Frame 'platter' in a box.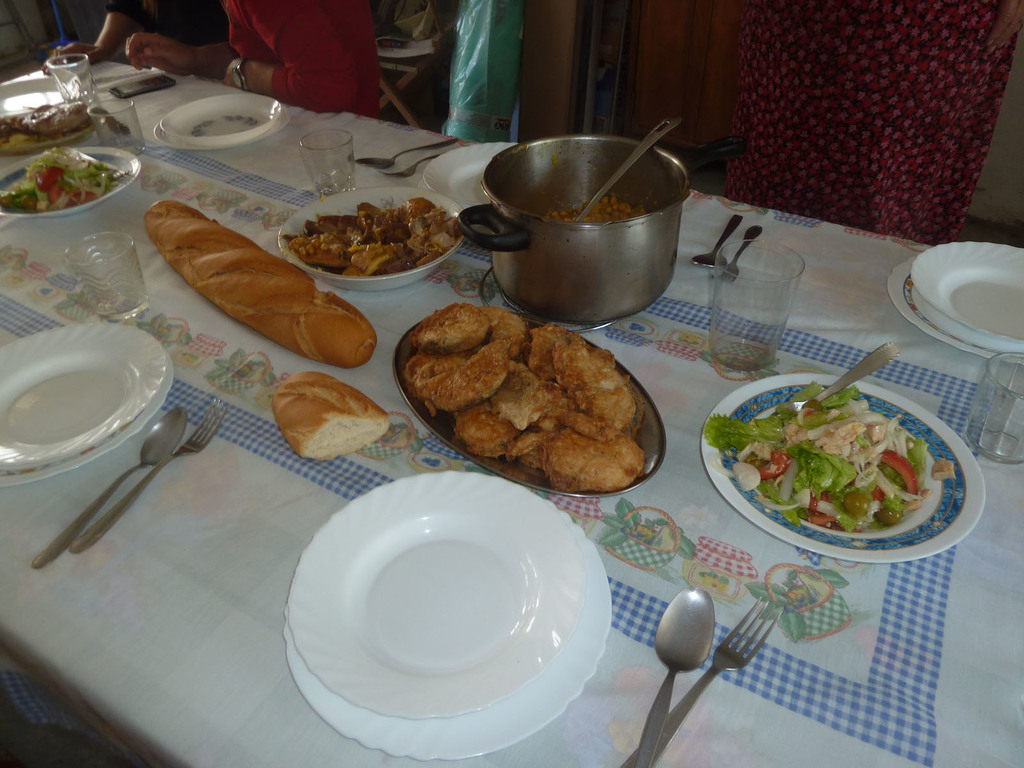
[288,474,583,712].
